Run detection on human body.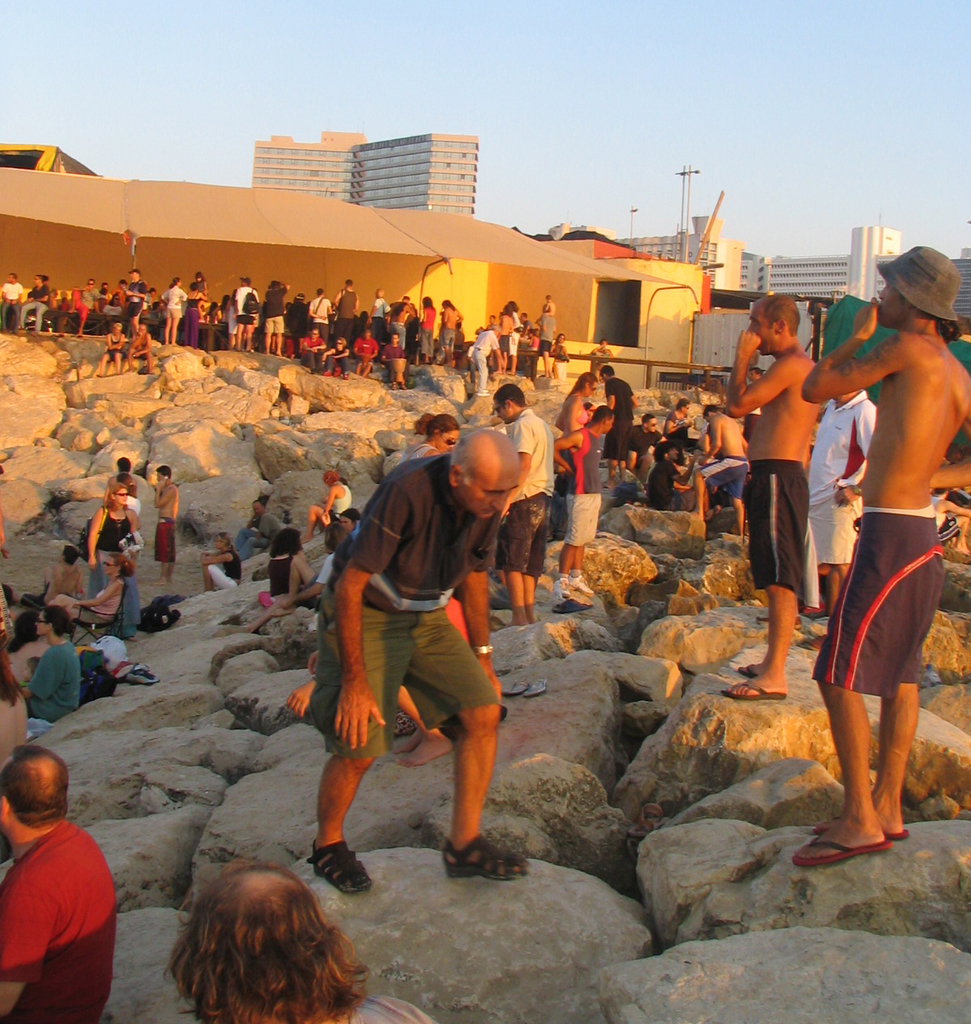
Result: region(49, 545, 83, 600).
